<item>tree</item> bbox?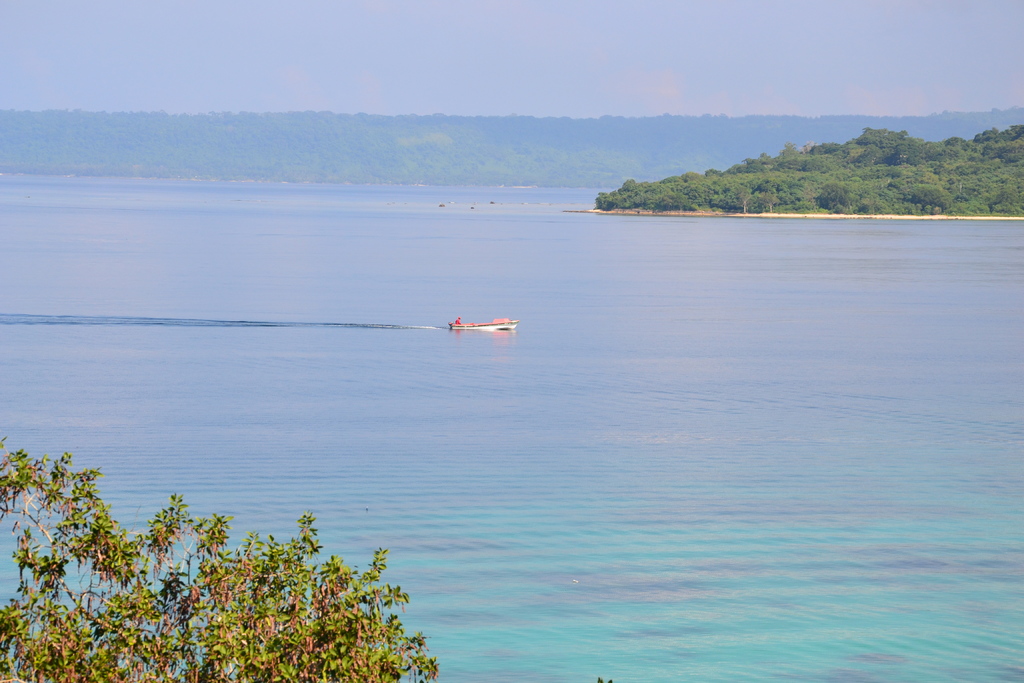
locate(737, 188, 753, 211)
